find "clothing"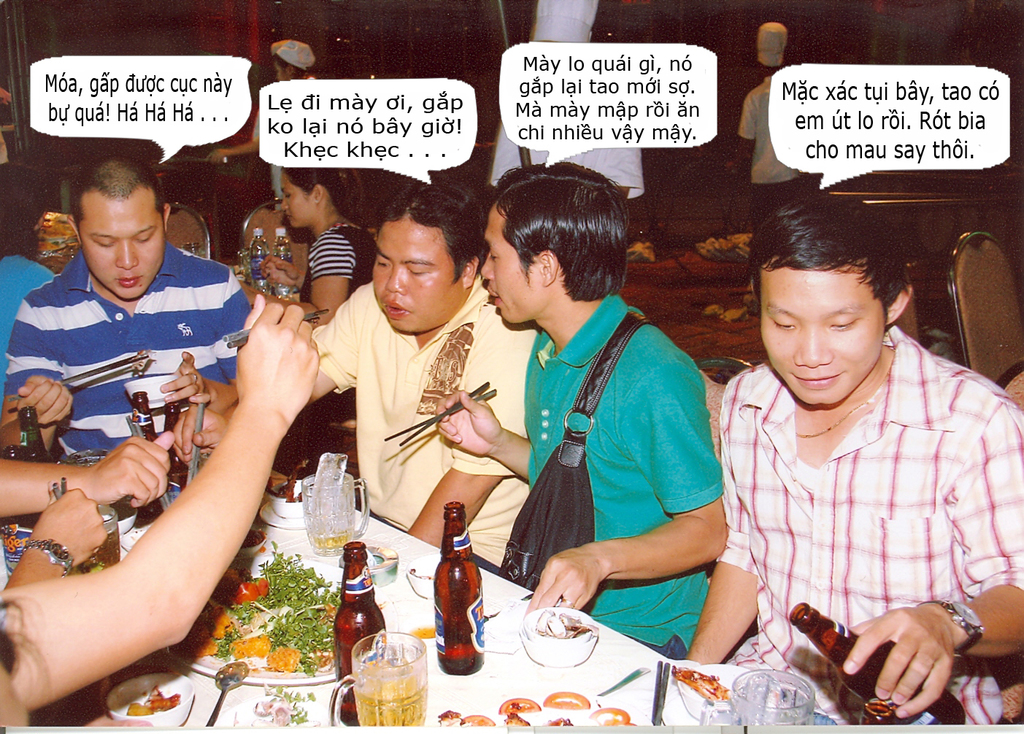
[307, 270, 542, 572]
